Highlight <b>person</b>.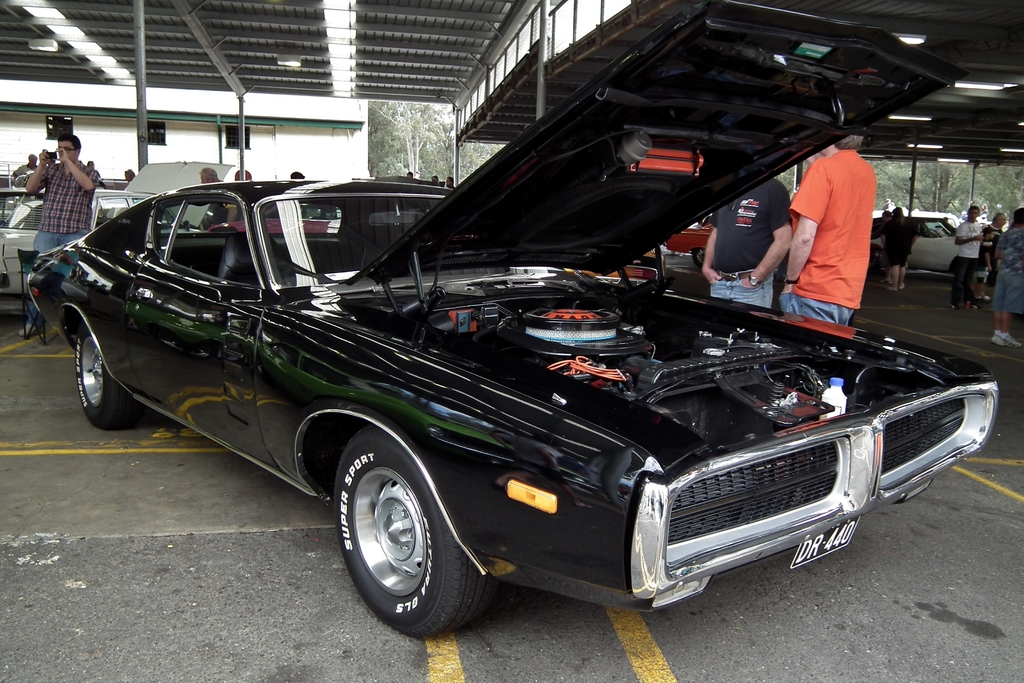
Highlighted region: [x1=426, y1=174, x2=442, y2=186].
